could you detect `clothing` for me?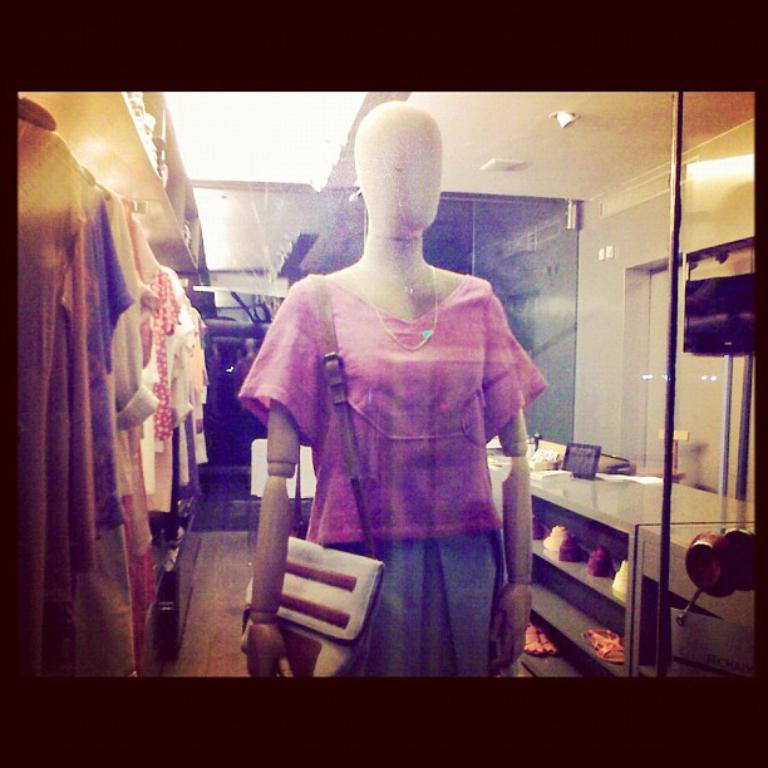
Detection result: left=251, top=222, right=540, bottom=661.
